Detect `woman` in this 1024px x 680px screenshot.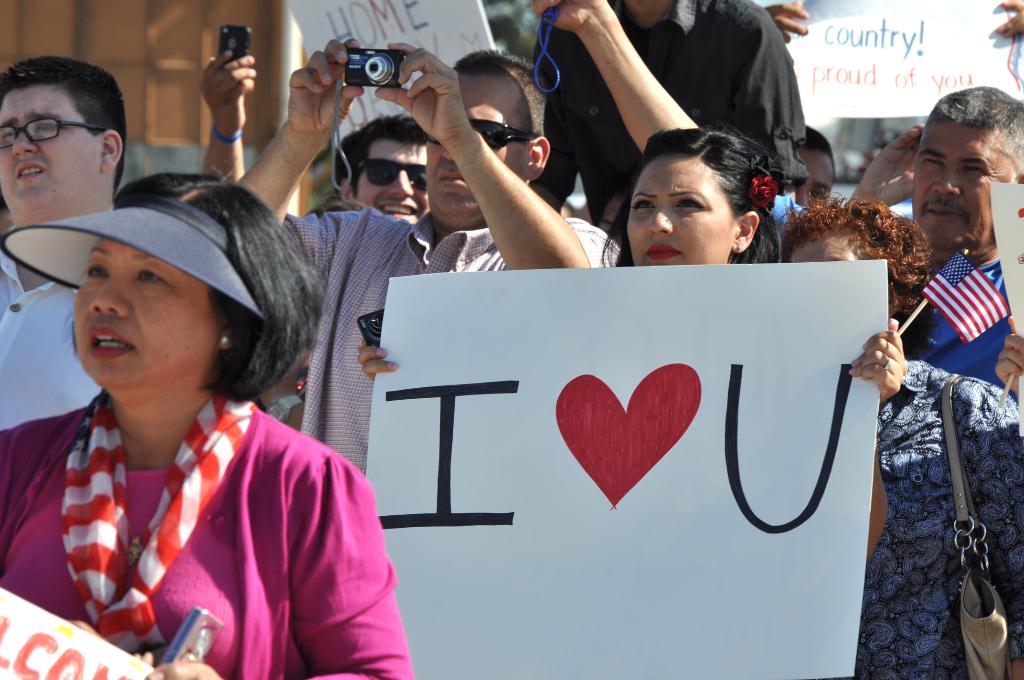
Detection: l=355, t=131, r=910, b=565.
